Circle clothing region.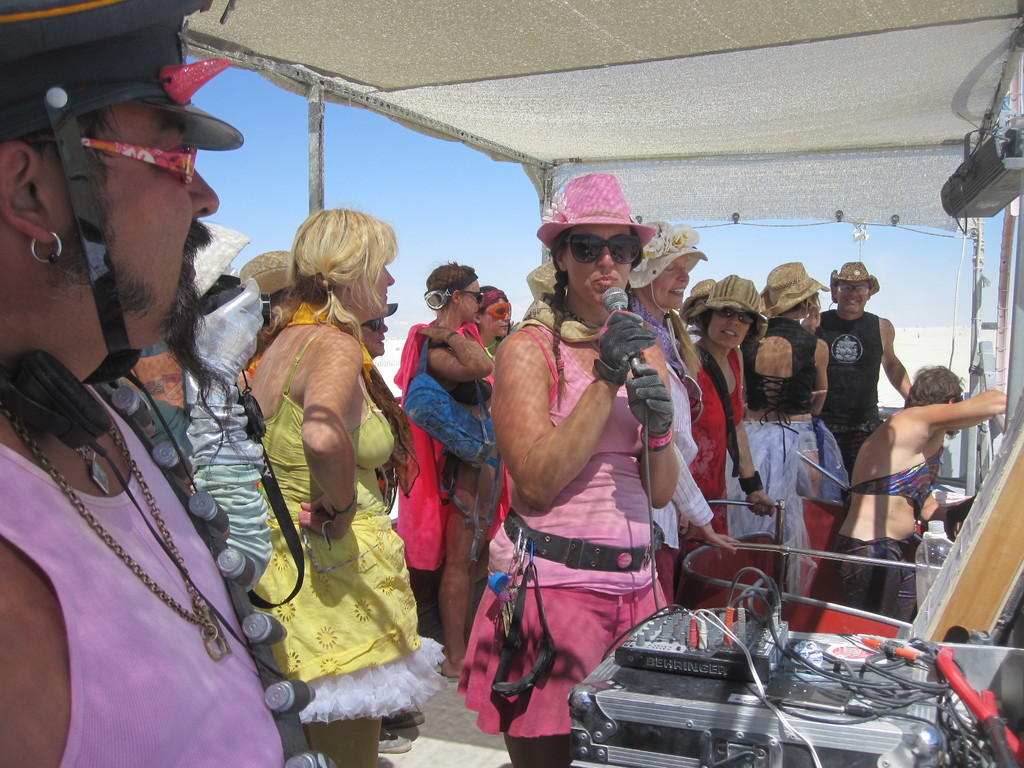
Region: select_region(675, 339, 747, 541).
